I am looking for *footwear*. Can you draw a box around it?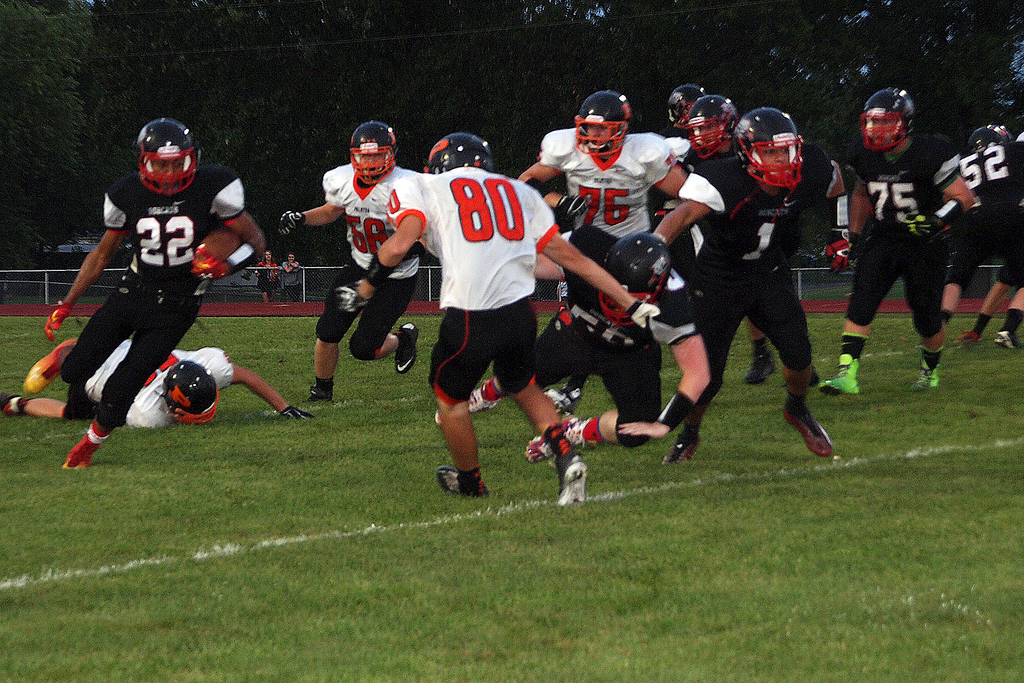
Sure, the bounding box is select_region(544, 386, 578, 409).
